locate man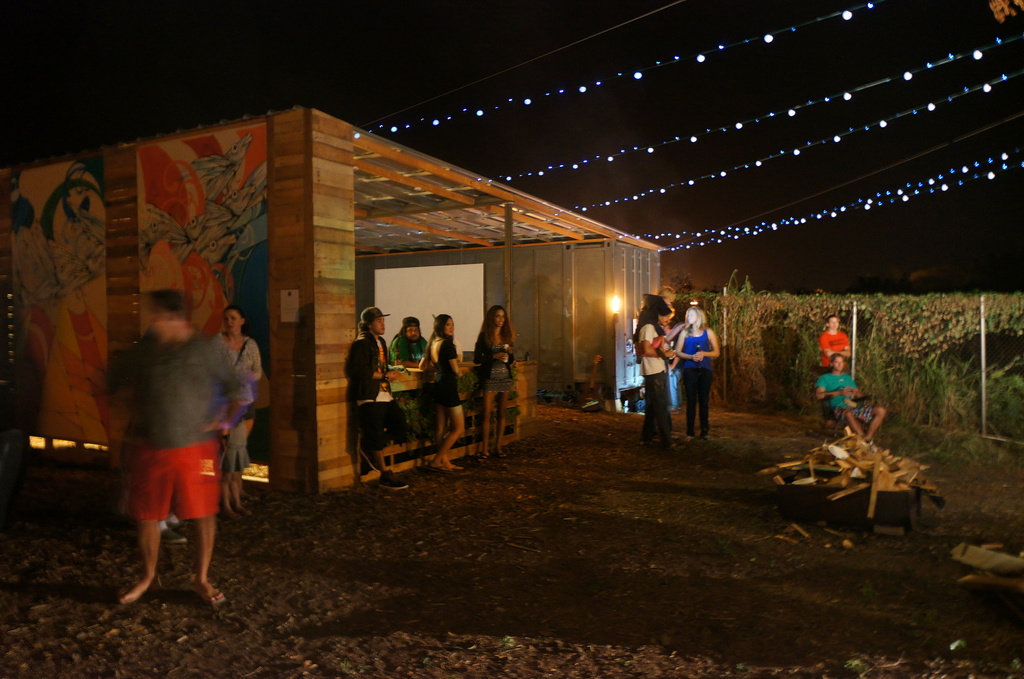
632, 301, 684, 451
